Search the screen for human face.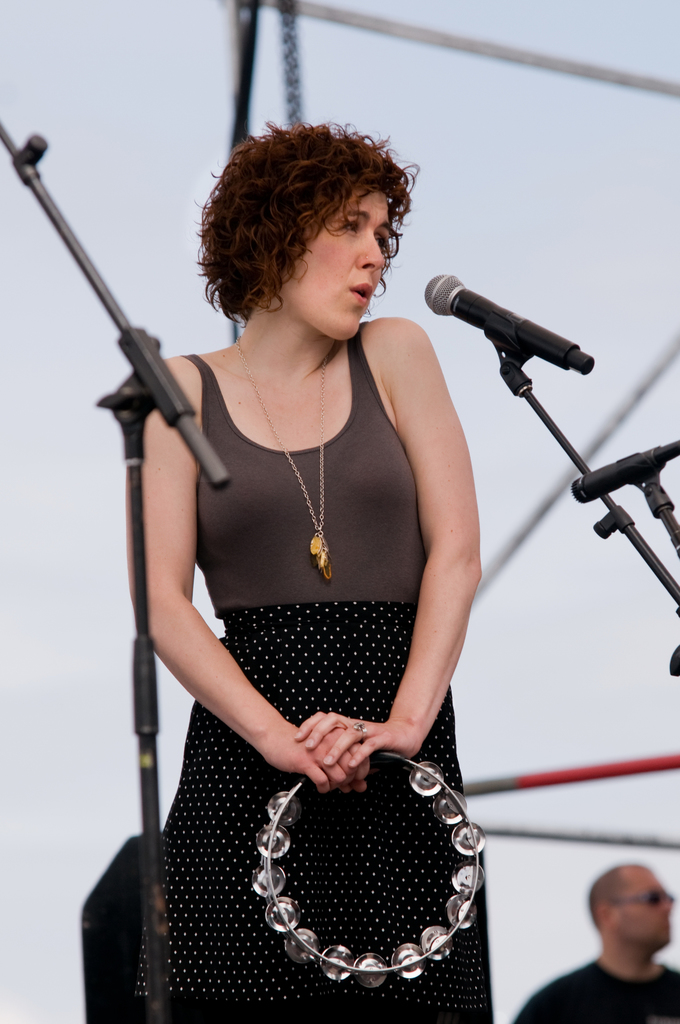
Found at [610,867,674,946].
